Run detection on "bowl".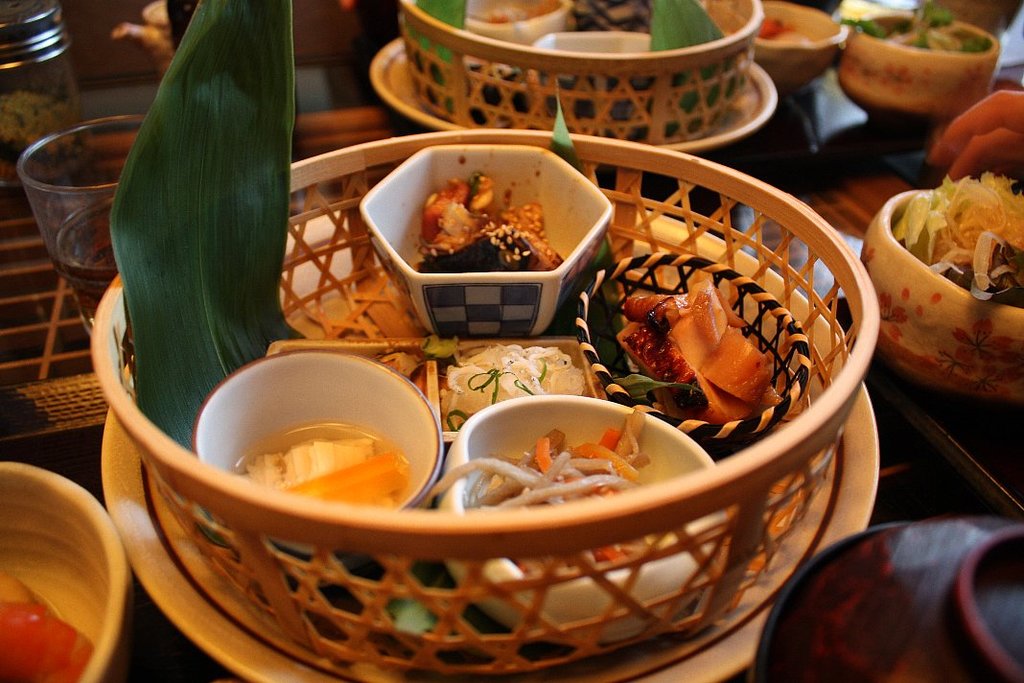
Result: x1=0, y1=463, x2=133, y2=682.
